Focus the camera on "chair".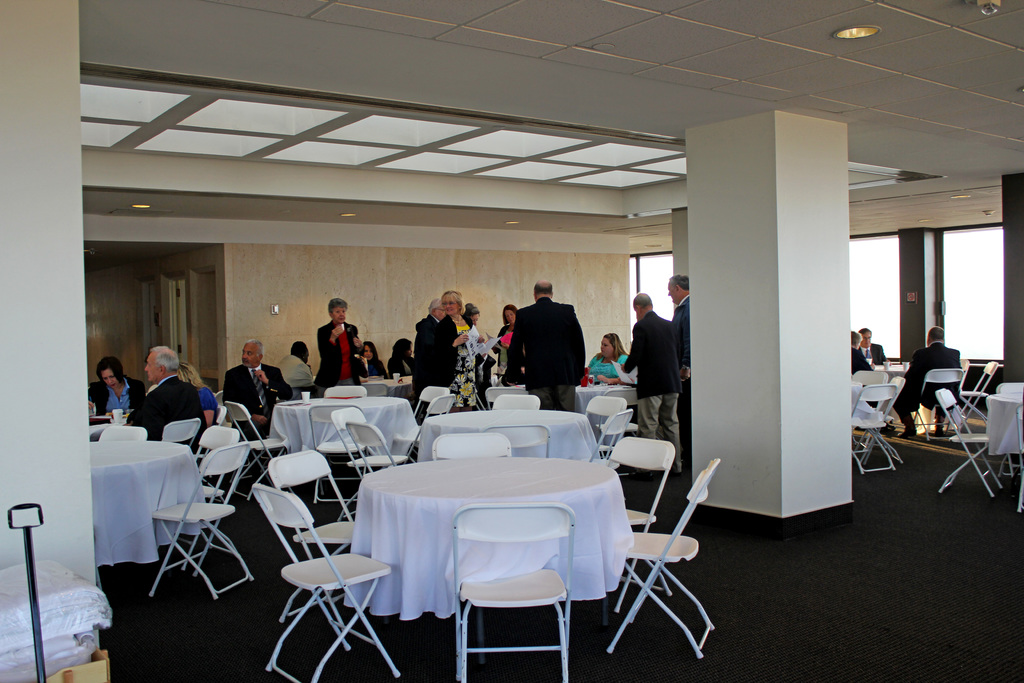
Focus region: {"left": 307, "top": 411, "right": 375, "bottom": 502}.
